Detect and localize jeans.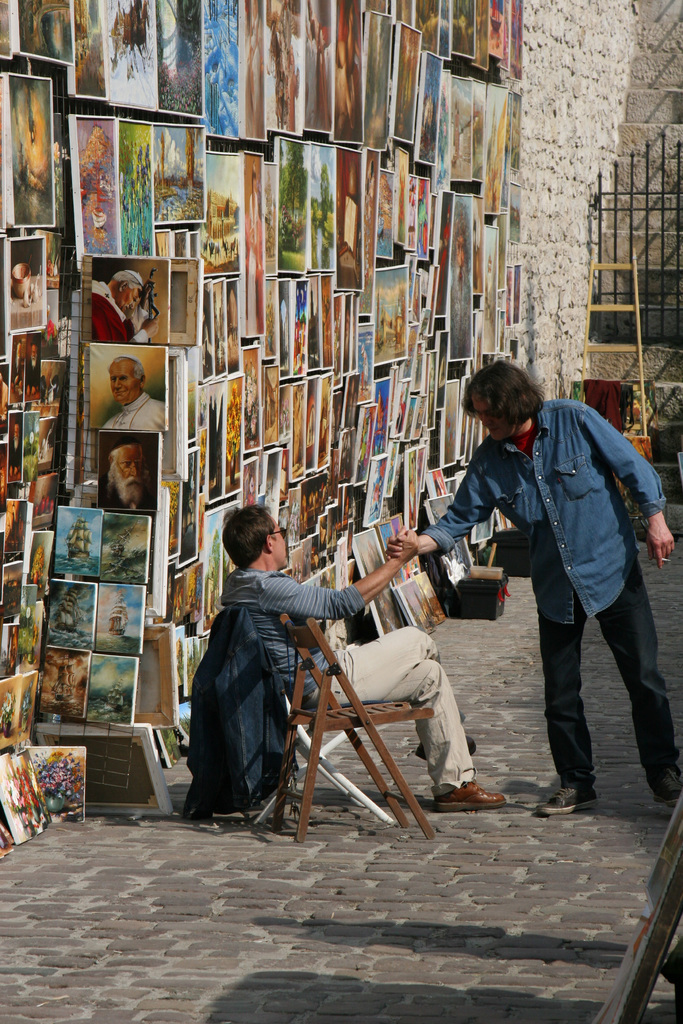
Localized at bbox(544, 559, 682, 788).
